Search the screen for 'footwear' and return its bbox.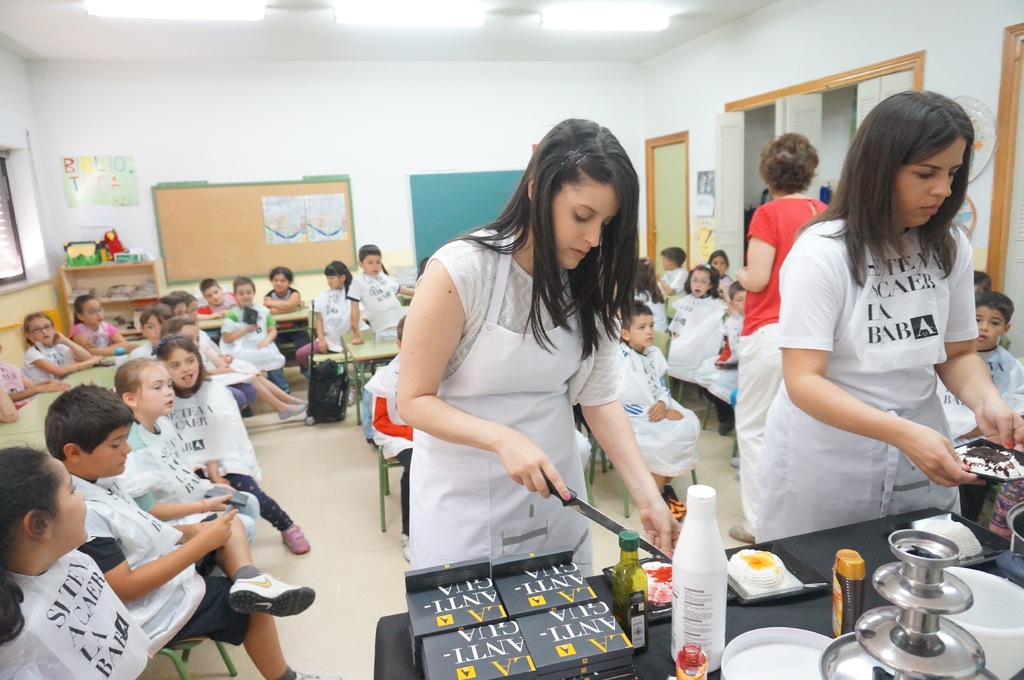
Found: (x1=398, y1=532, x2=413, y2=568).
